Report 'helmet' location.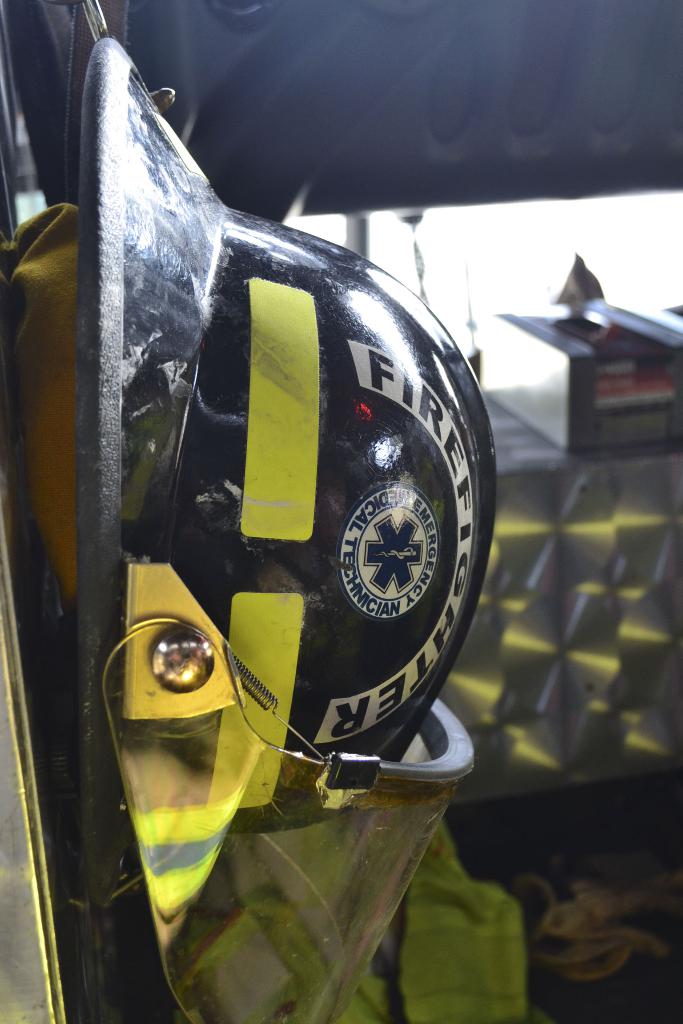
Report: 73, 91, 473, 917.
